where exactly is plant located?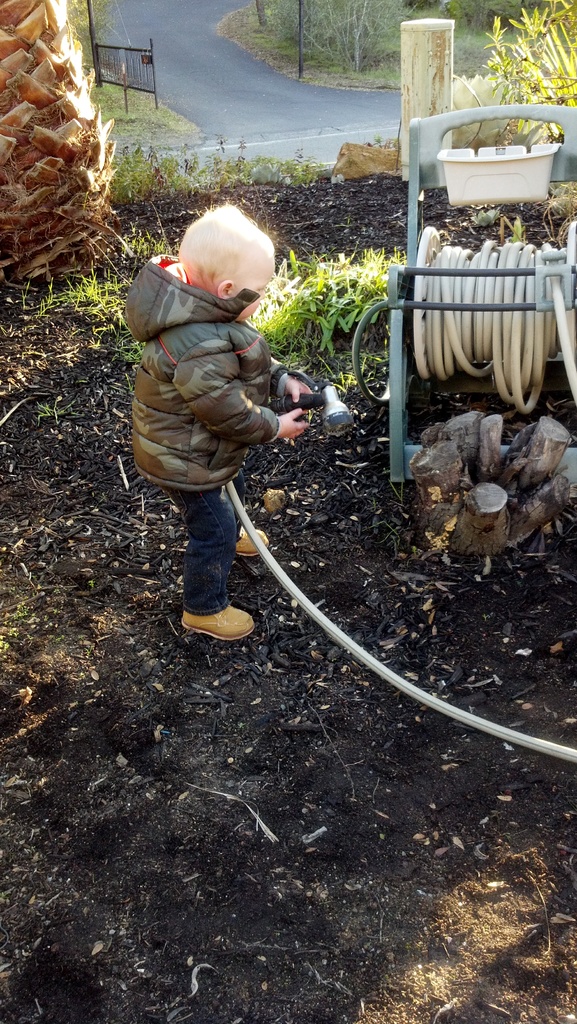
Its bounding box is x1=24, y1=632, x2=31, y2=643.
